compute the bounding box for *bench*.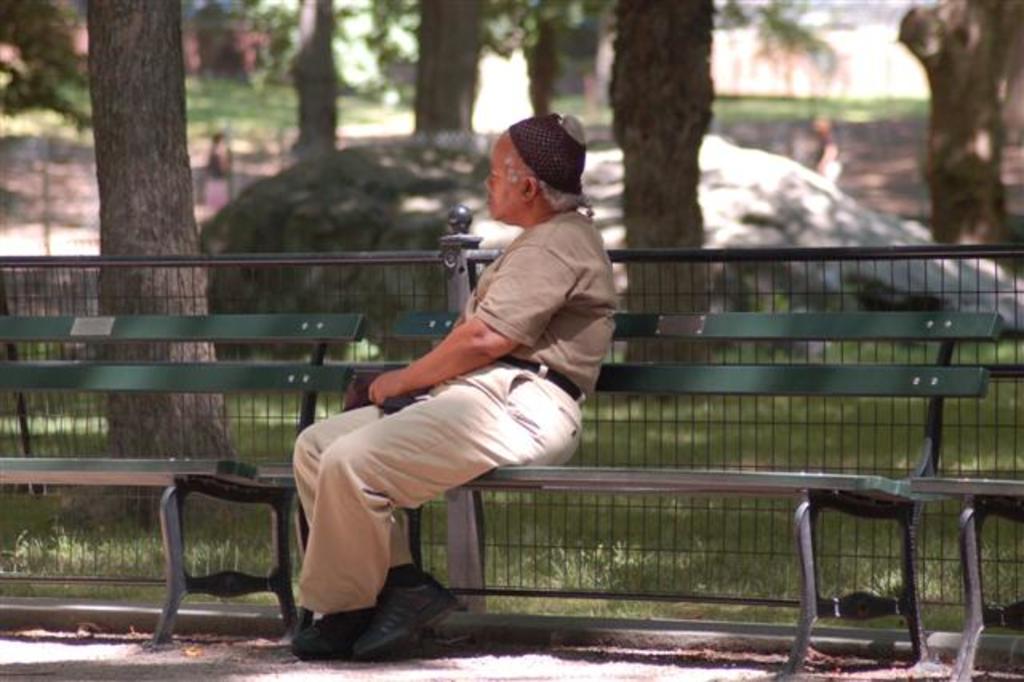
BBox(274, 311, 998, 664).
